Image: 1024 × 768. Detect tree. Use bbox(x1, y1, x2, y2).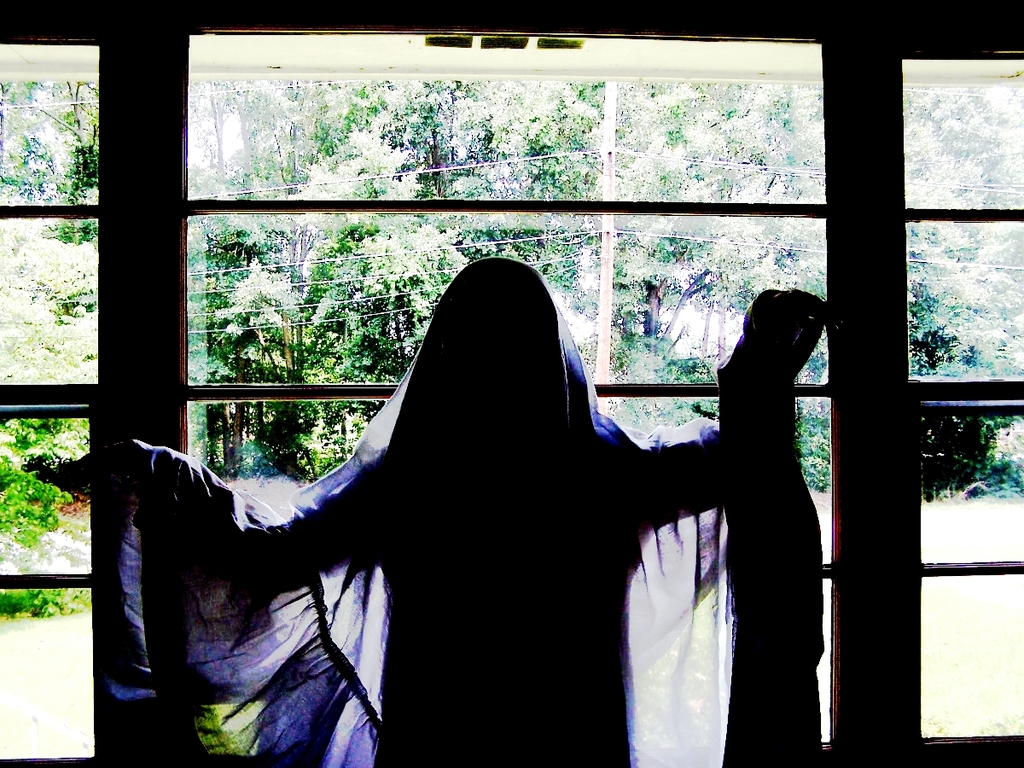
bbox(177, 218, 314, 485).
